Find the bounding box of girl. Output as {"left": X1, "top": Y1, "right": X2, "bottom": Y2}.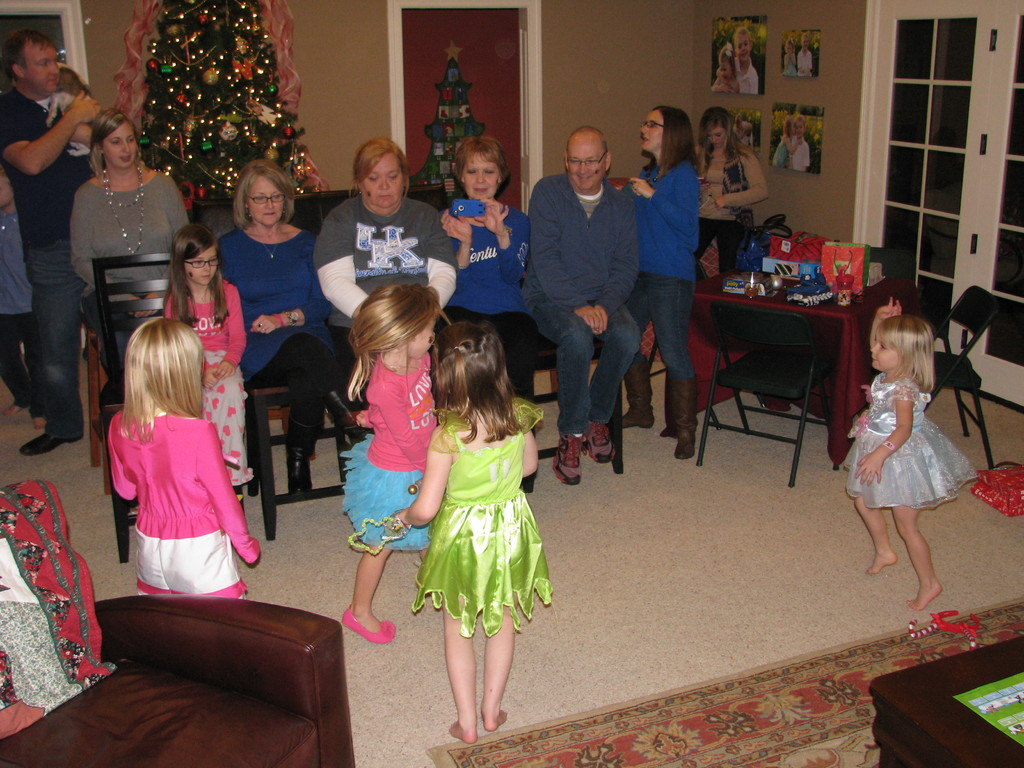
{"left": 110, "top": 314, "right": 262, "bottom": 600}.
